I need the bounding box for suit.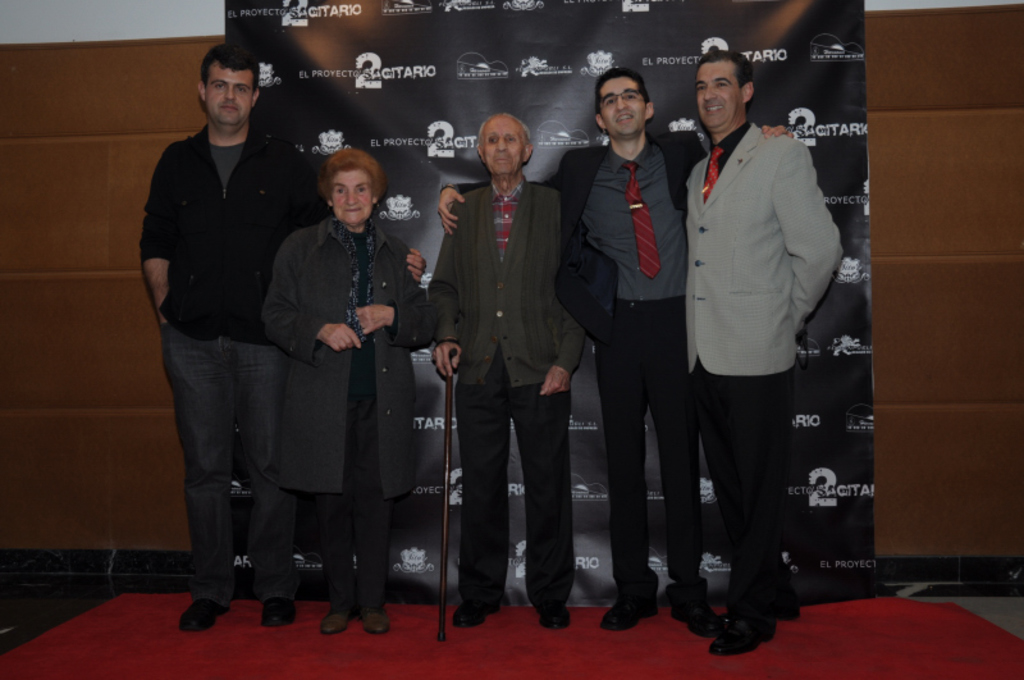
Here it is: x1=458, y1=131, x2=712, y2=598.
